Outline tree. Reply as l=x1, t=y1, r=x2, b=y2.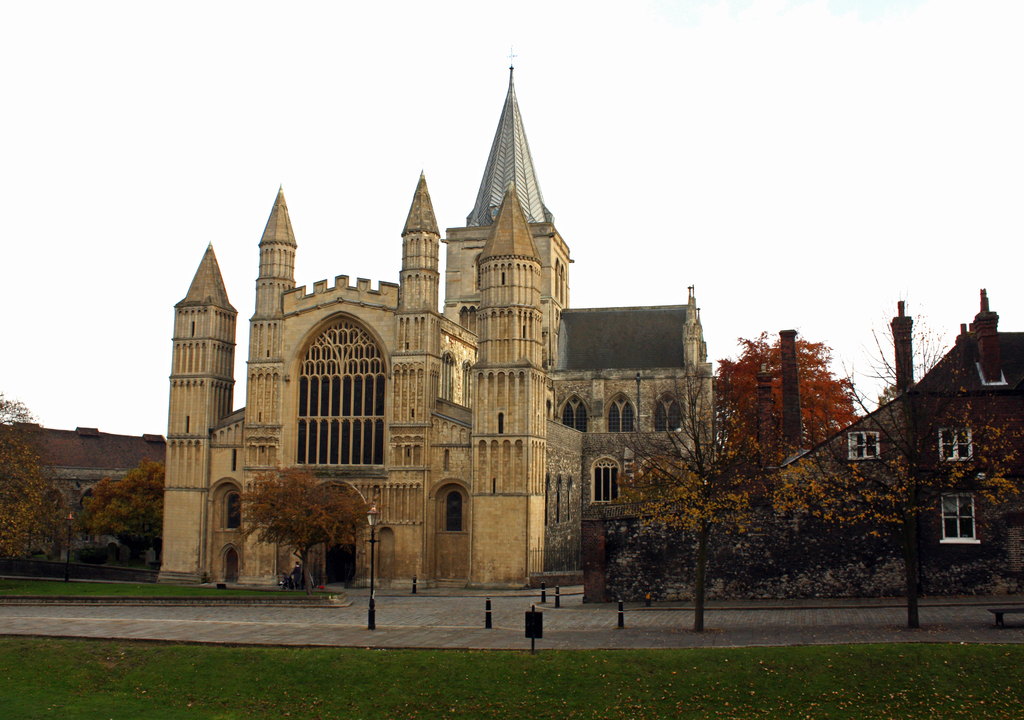
l=714, t=323, r=858, b=465.
